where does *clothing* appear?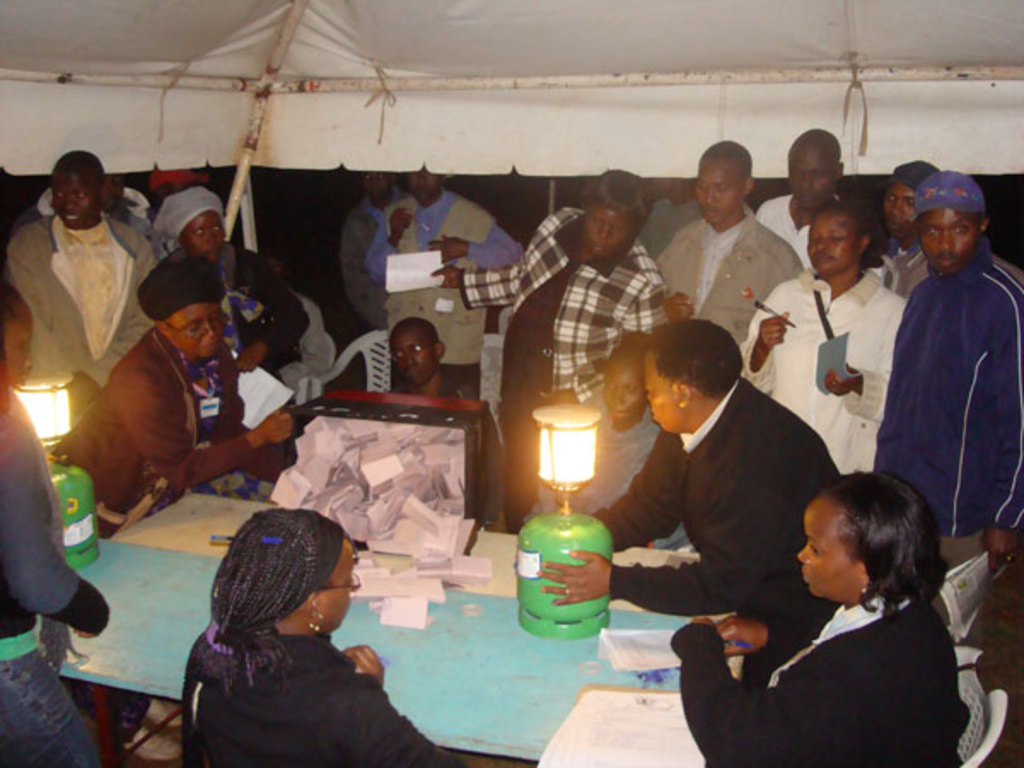
Appears at {"left": 133, "top": 244, "right": 312, "bottom": 370}.
